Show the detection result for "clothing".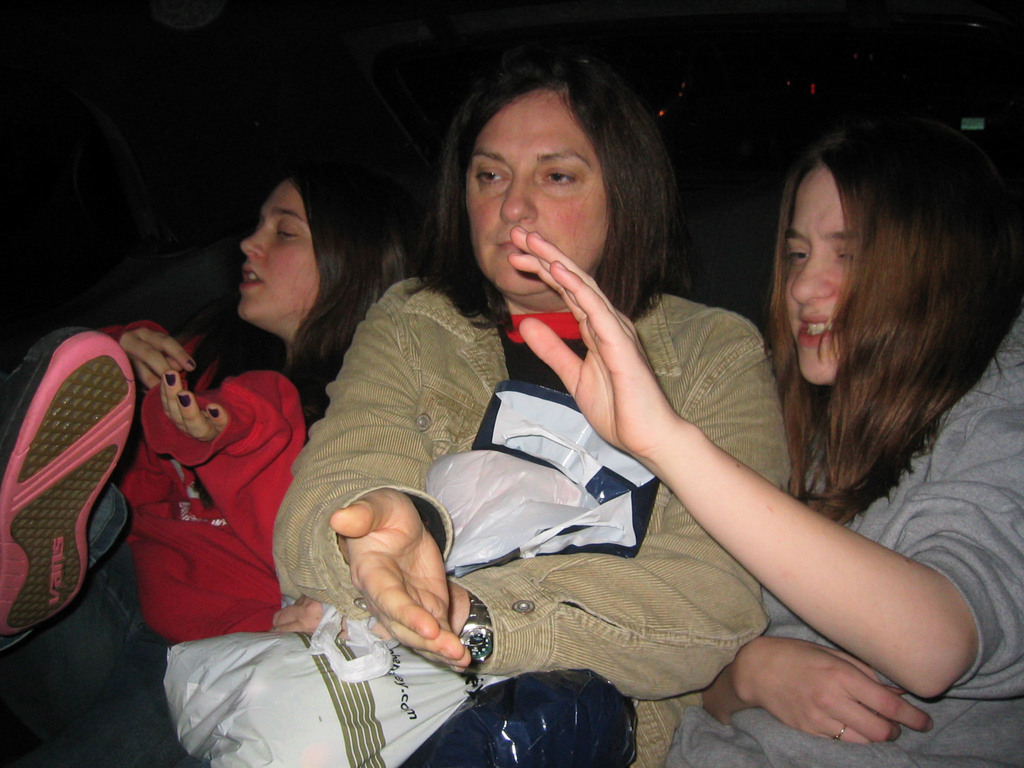
rect(276, 275, 789, 767).
